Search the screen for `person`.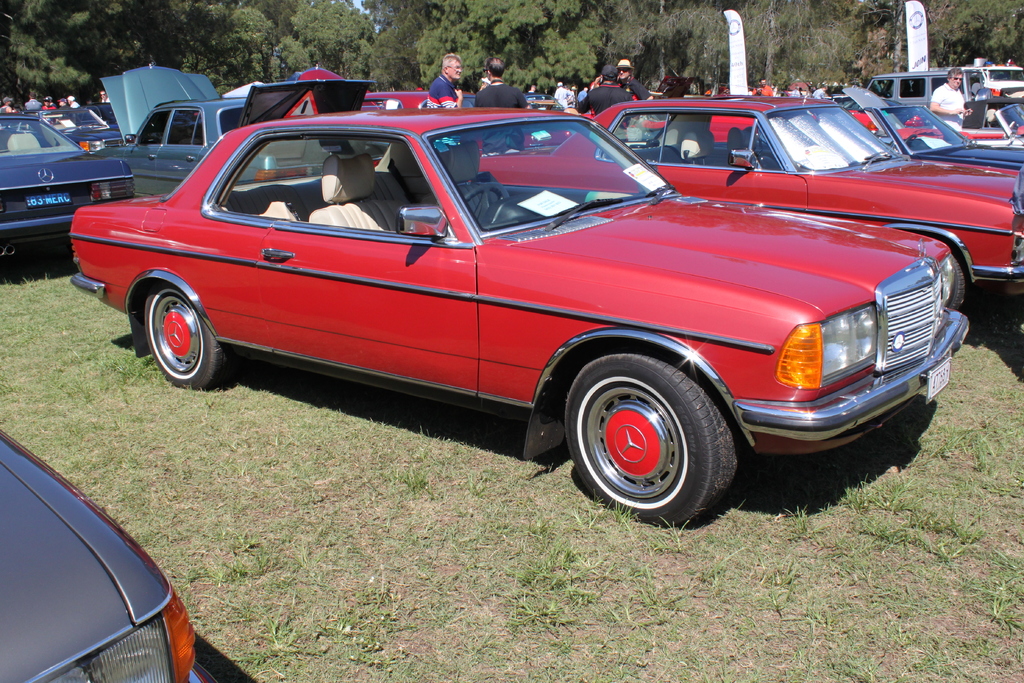
Found at bbox(554, 79, 568, 108).
